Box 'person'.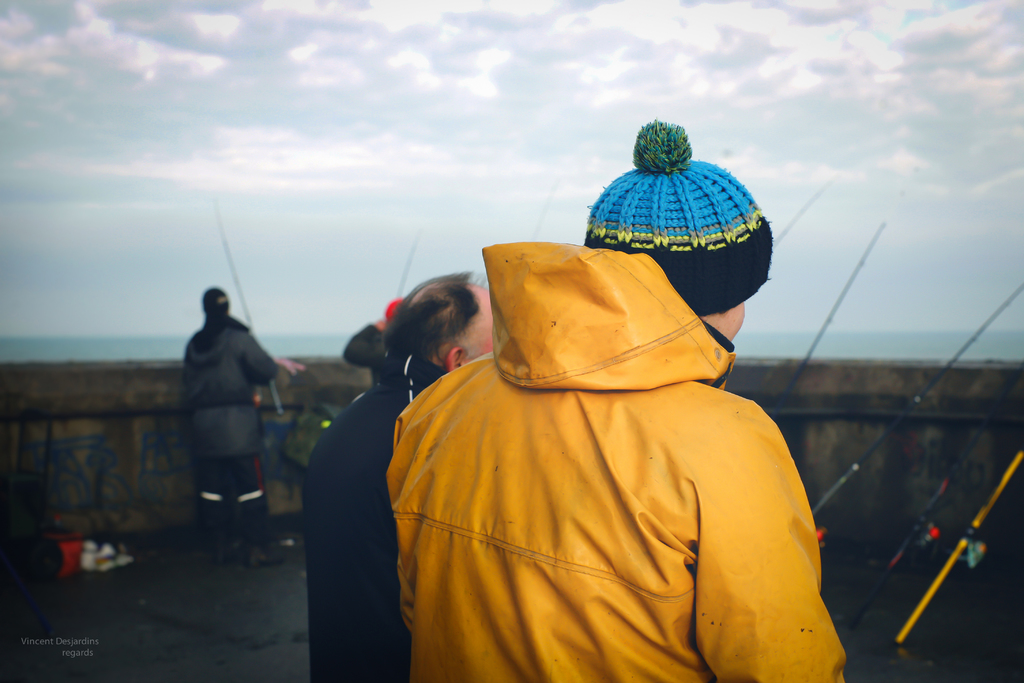
x1=345, y1=295, x2=404, y2=383.
